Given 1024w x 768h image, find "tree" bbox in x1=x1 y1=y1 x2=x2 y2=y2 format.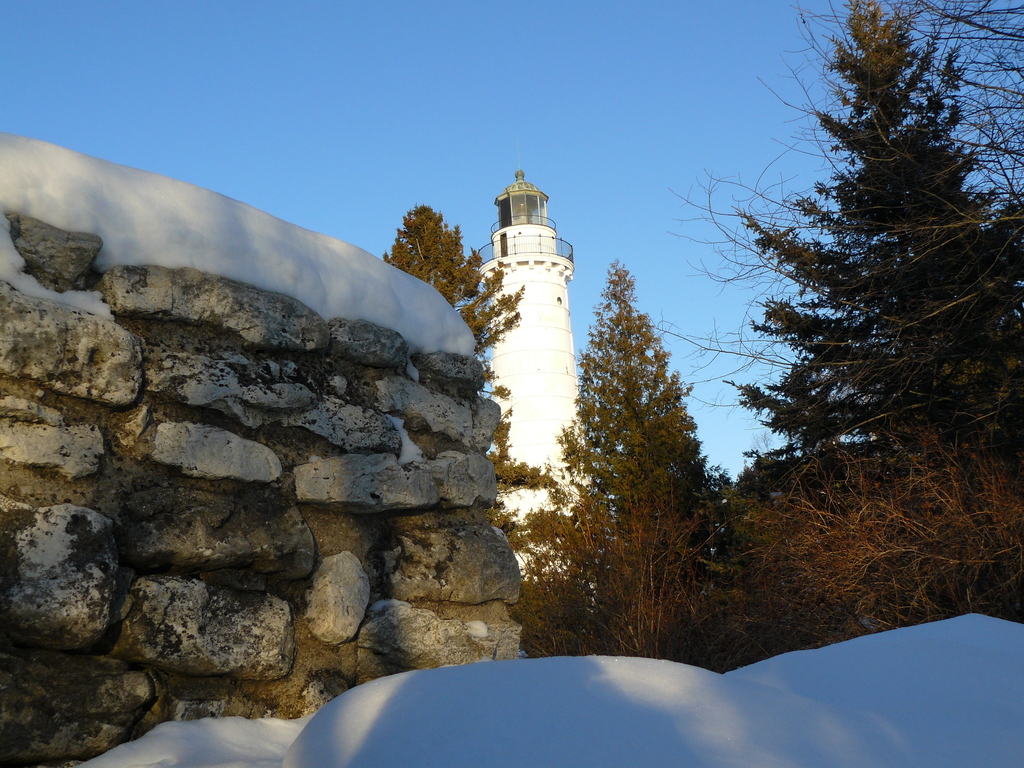
x1=717 y1=0 x2=1023 y2=515.
